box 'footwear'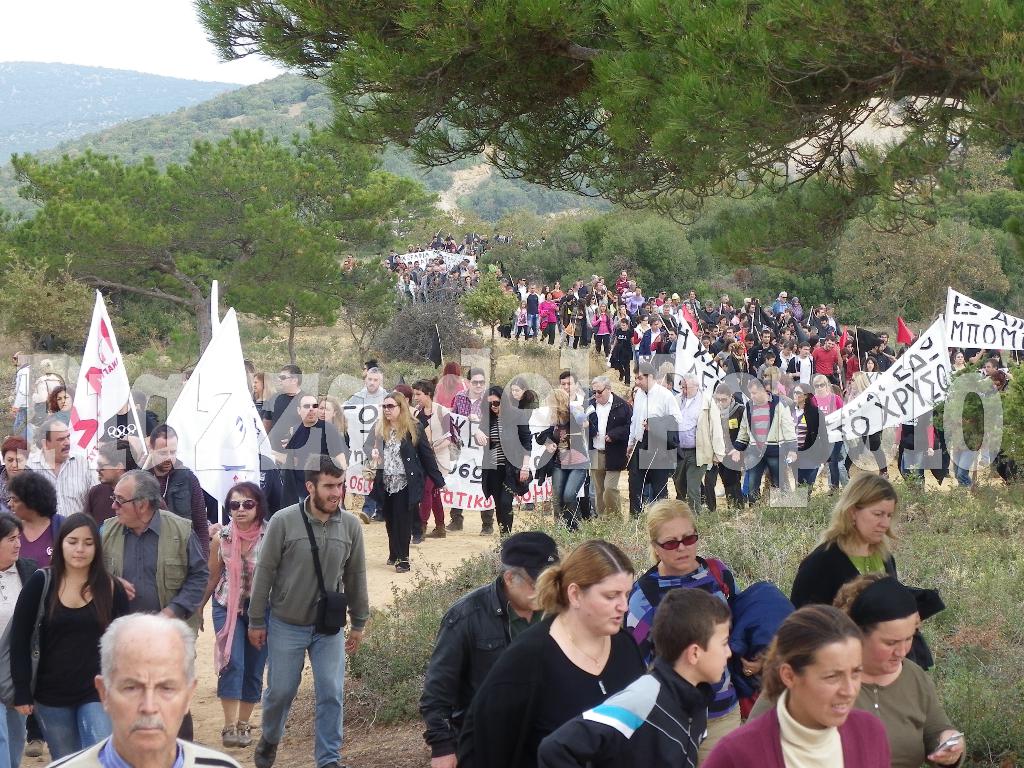
pyautogui.locateOnScreen(444, 522, 463, 531)
